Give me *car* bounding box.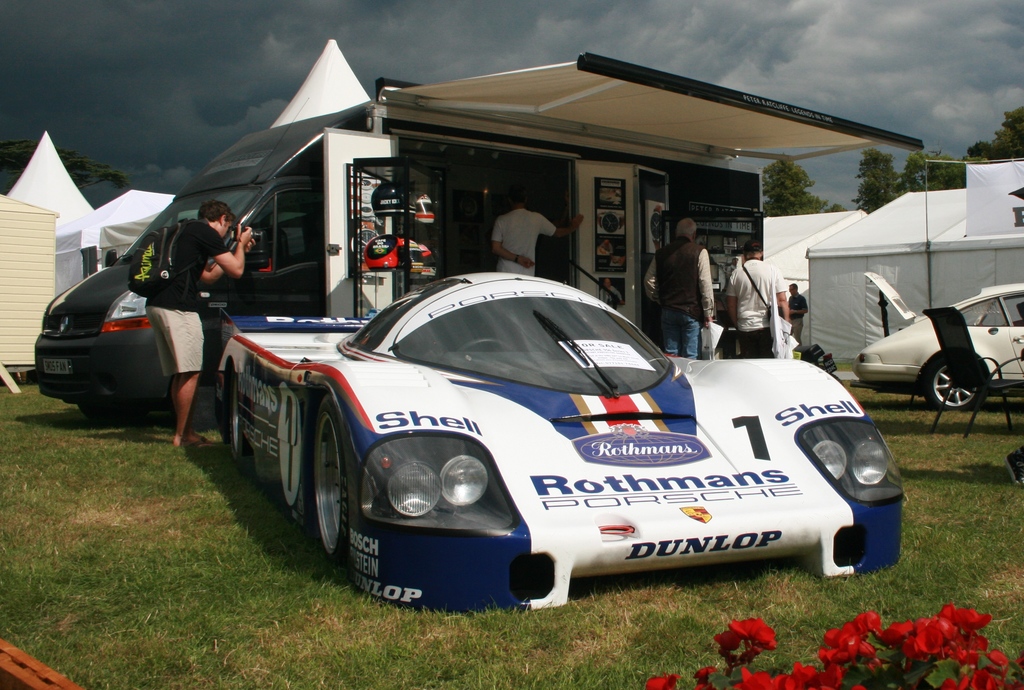
<region>855, 274, 1023, 410</region>.
